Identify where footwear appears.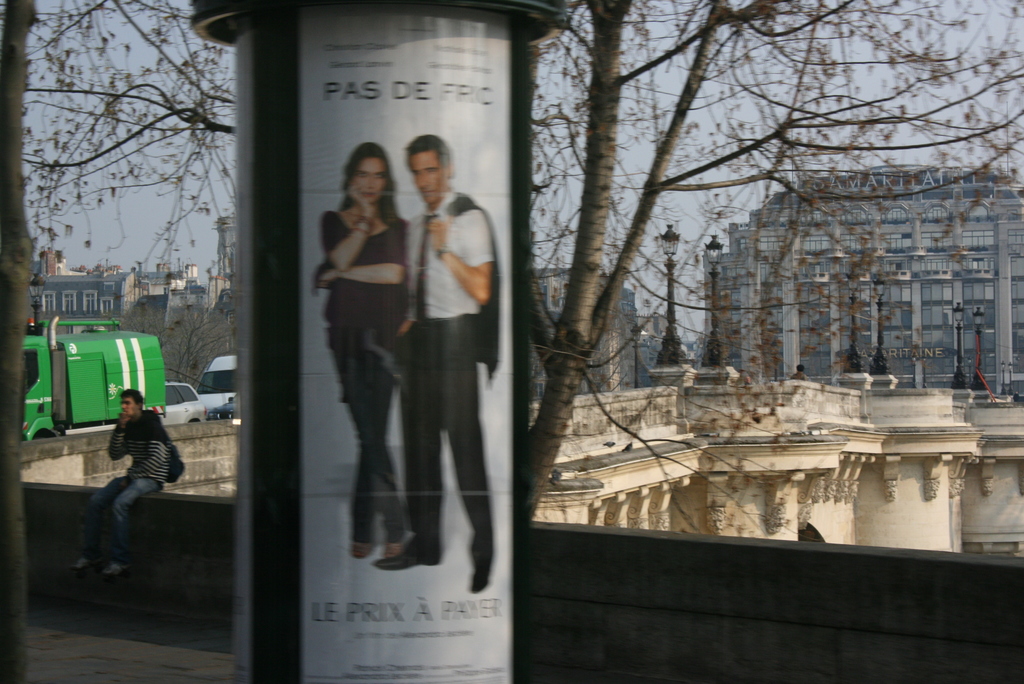
Appears at bbox(468, 569, 490, 592).
